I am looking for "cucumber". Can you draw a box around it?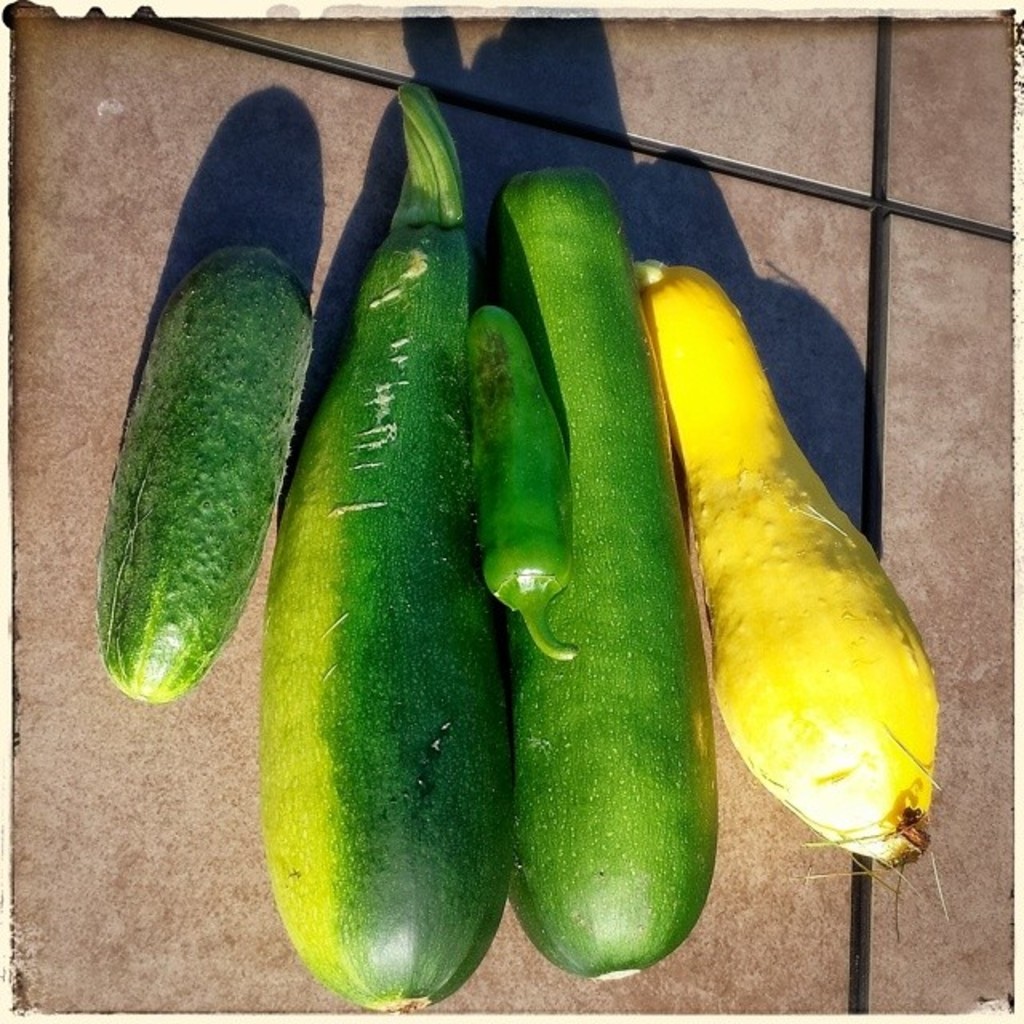
Sure, the bounding box is x1=272, y1=82, x2=509, y2=1014.
